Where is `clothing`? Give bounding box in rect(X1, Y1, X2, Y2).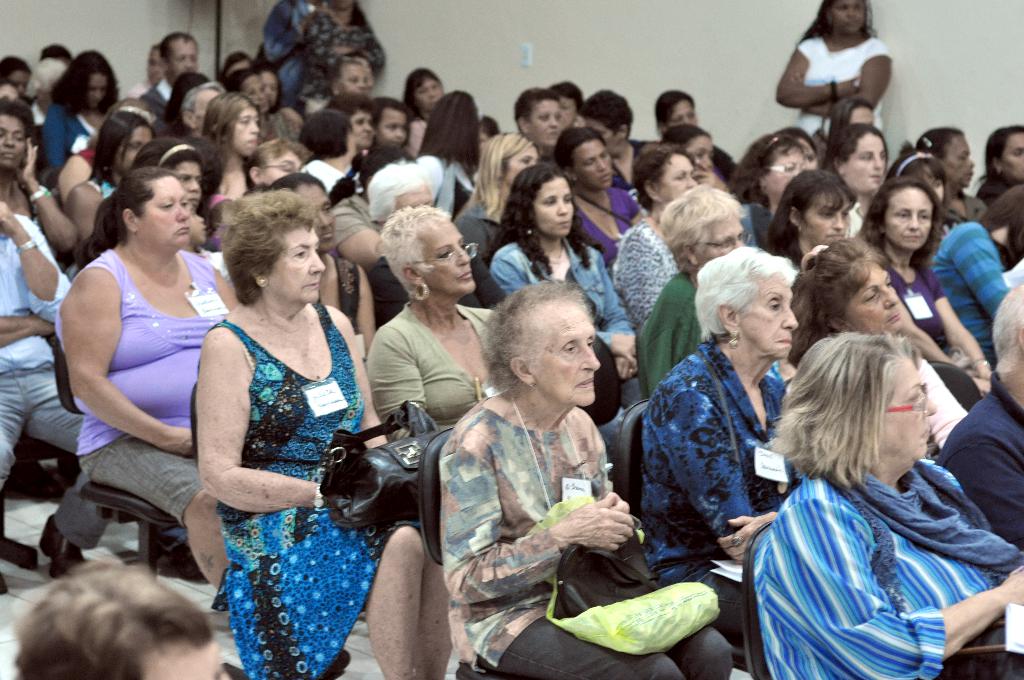
rect(86, 175, 113, 198).
